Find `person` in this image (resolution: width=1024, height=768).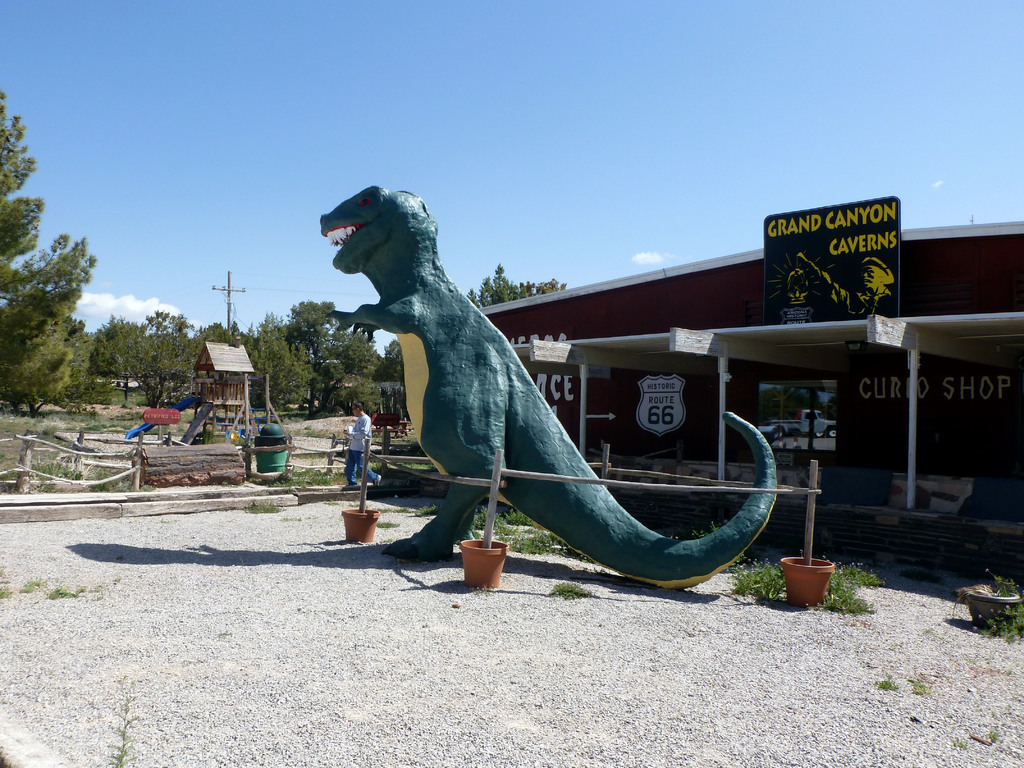
locate(342, 406, 382, 495).
